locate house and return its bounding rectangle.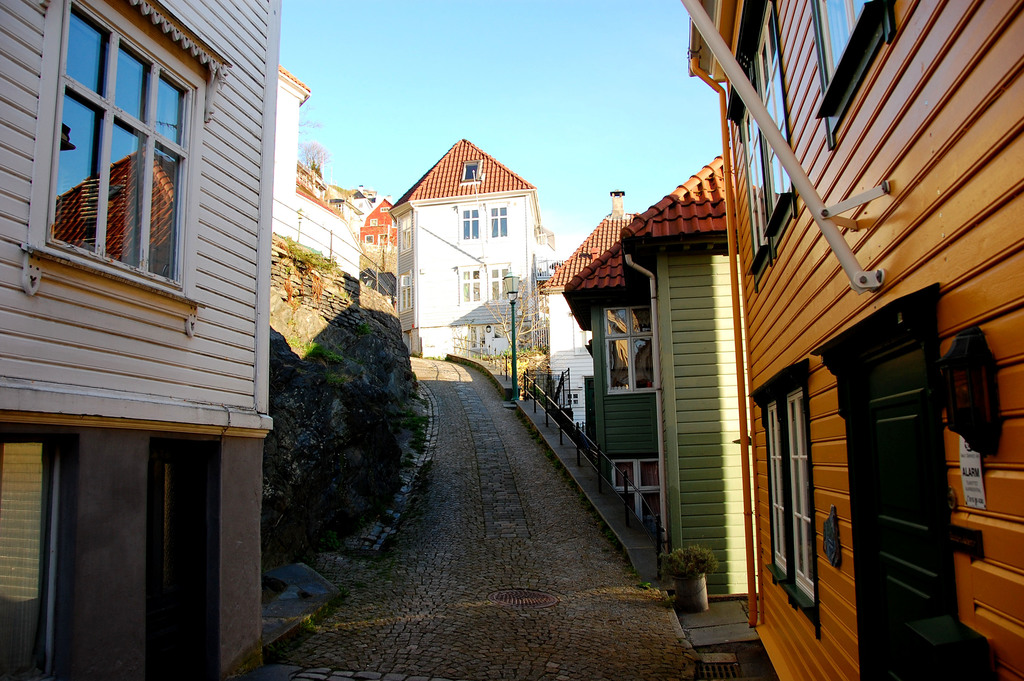
(x1=388, y1=132, x2=545, y2=363).
